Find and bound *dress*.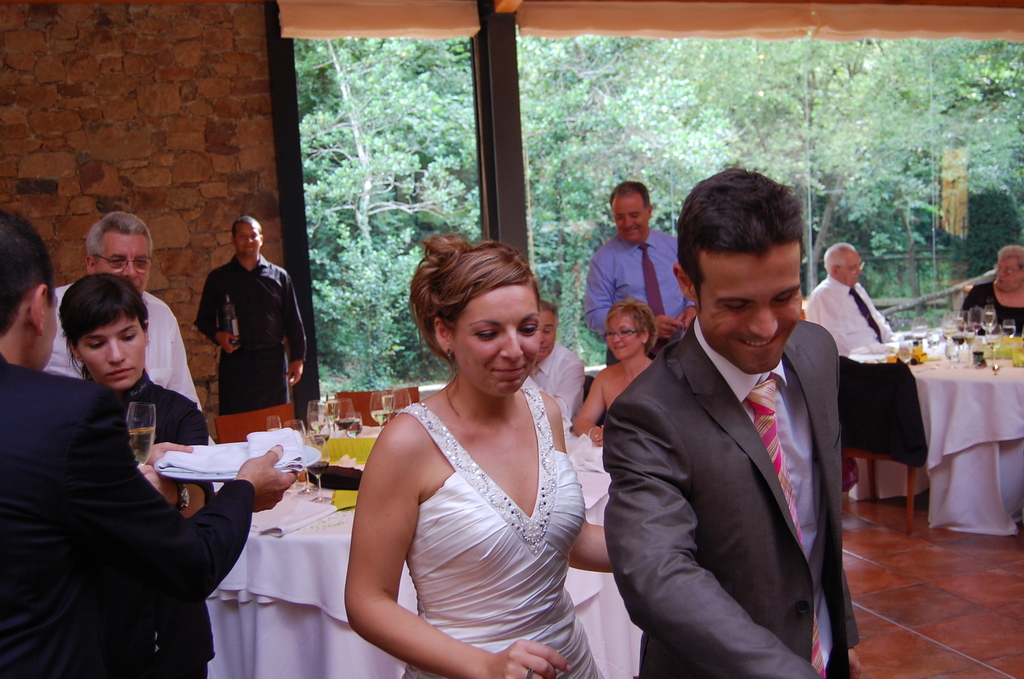
Bound: bbox=[394, 382, 607, 678].
